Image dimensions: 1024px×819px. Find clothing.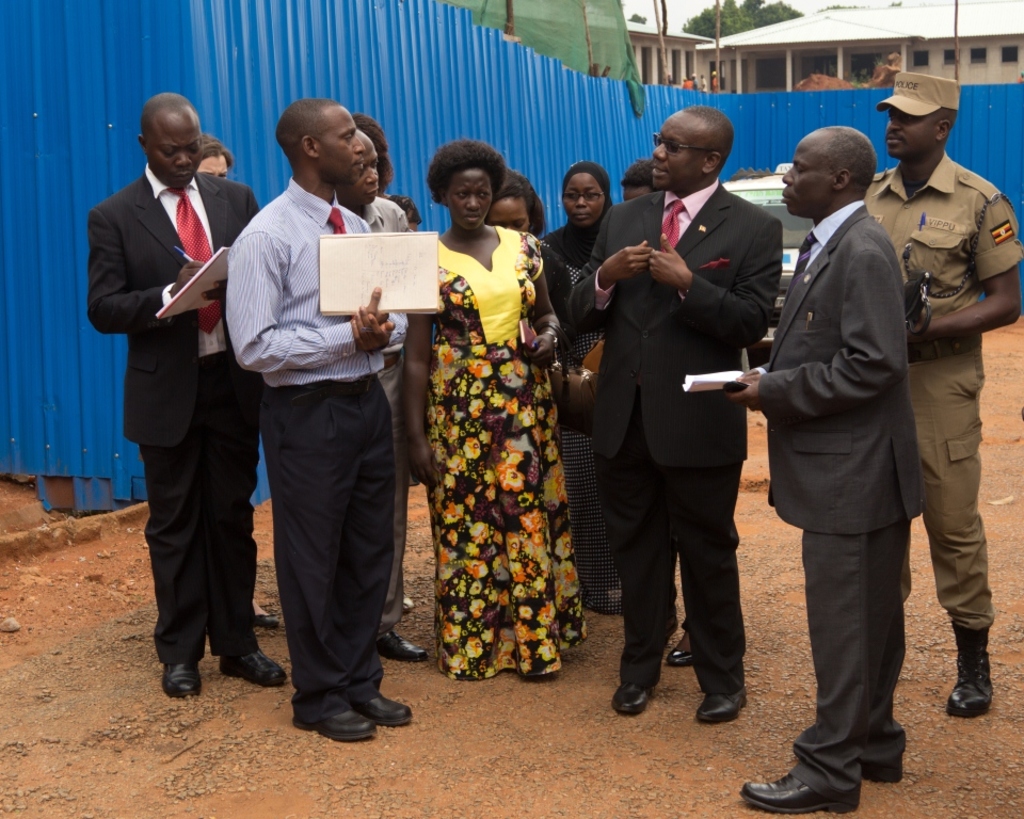
[x1=528, y1=216, x2=617, y2=597].
